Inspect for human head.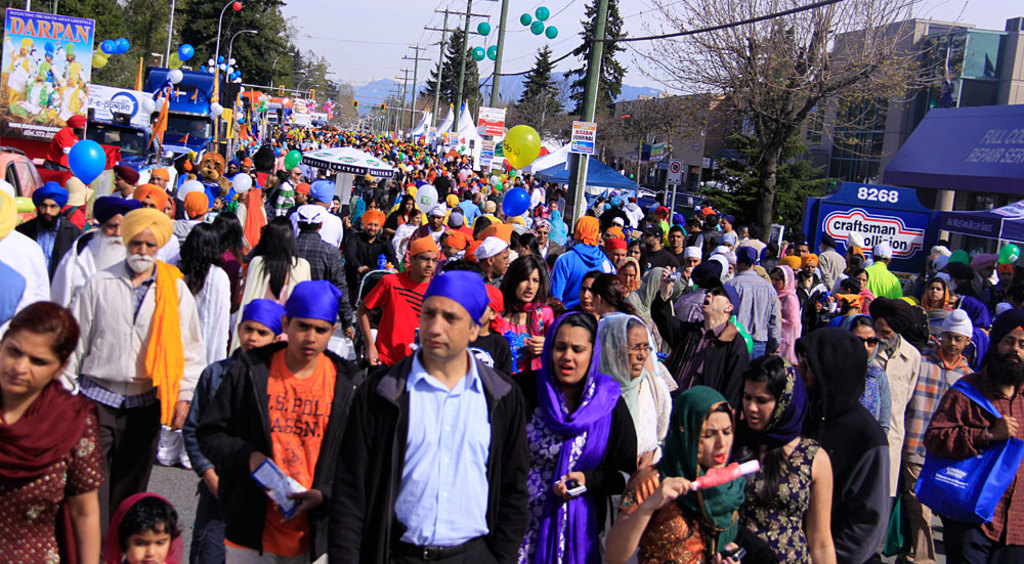
Inspection: bbox(182, 224, 215, 263).
